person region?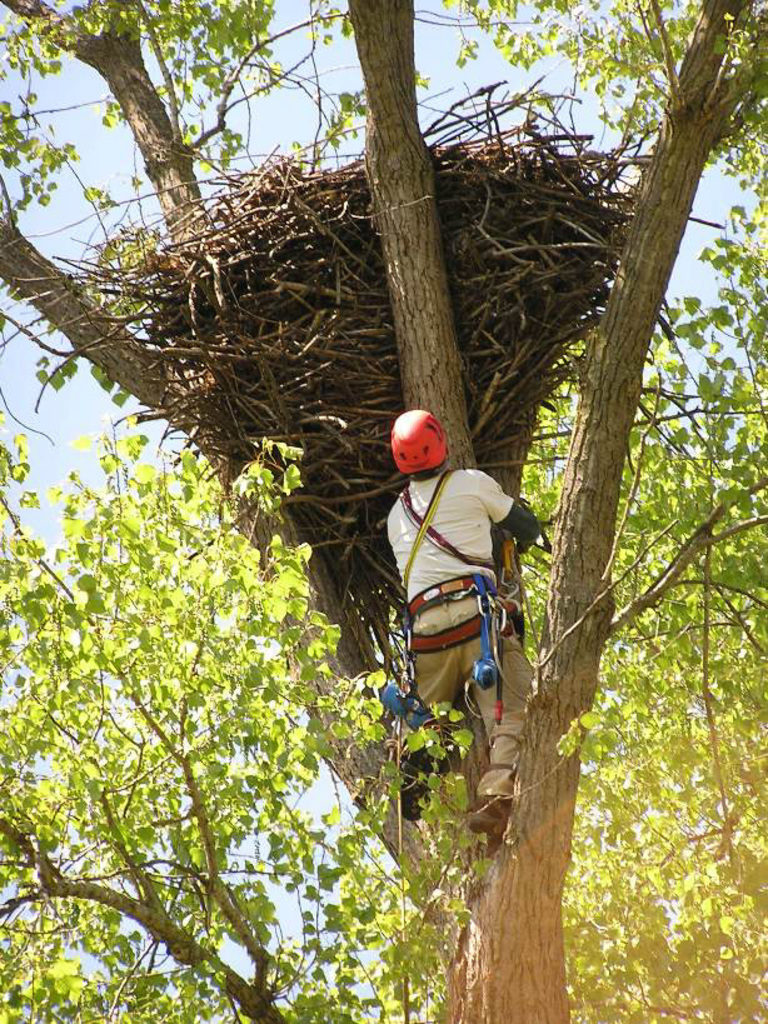
x1=393, y1=403, x2=549, y2=834
